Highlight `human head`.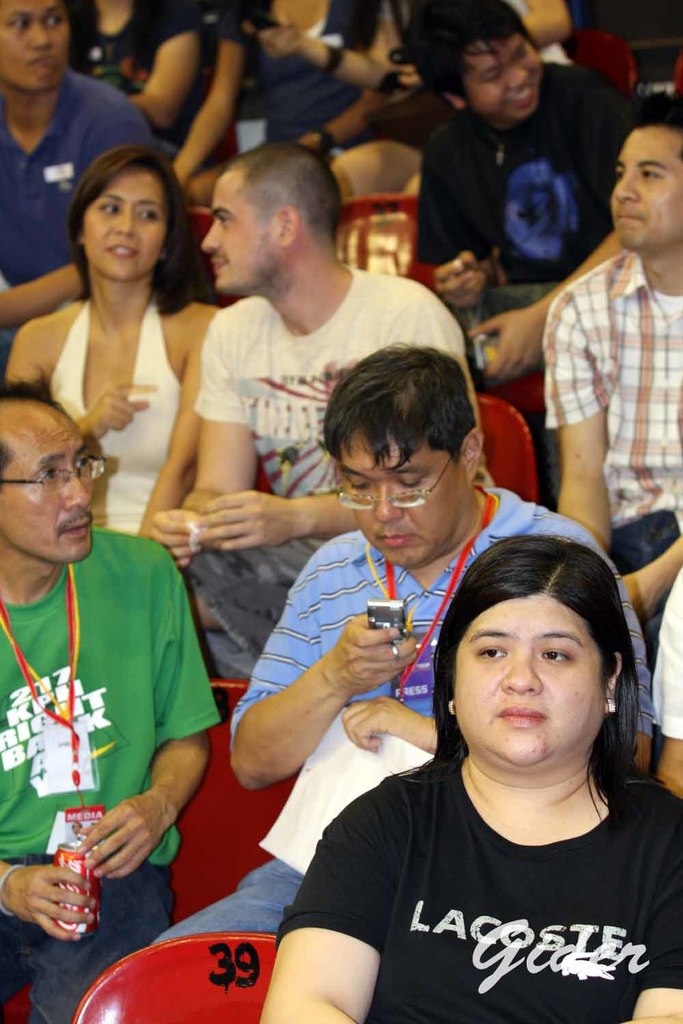
Highlighted region: box=[197, 139, 344, 300].
